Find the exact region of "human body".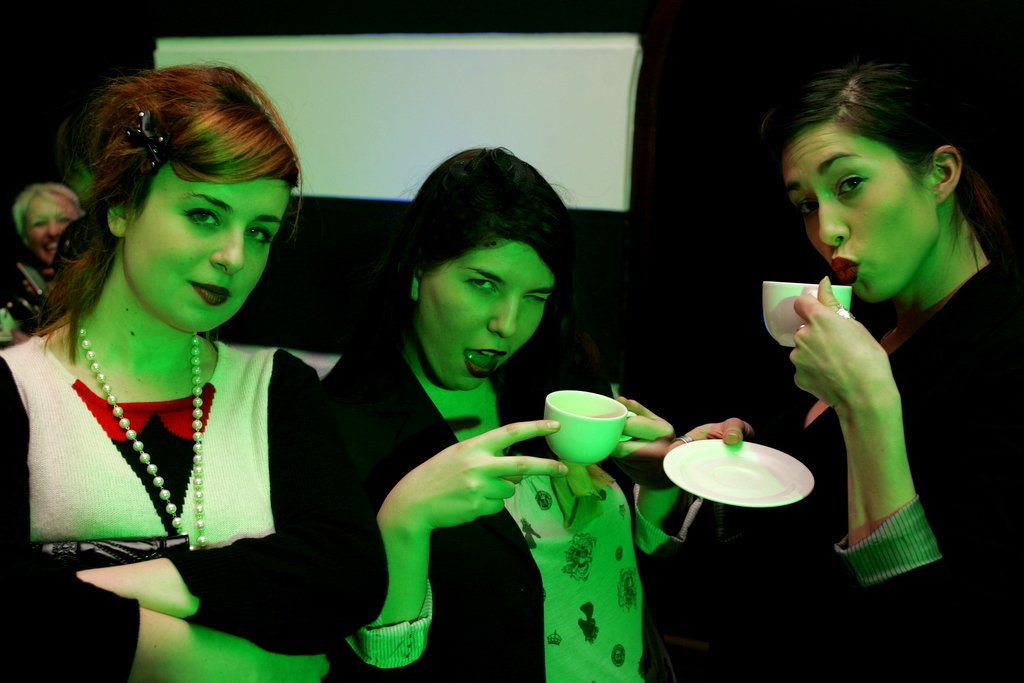
Exact region: locate(0, 177, 89, 348).
